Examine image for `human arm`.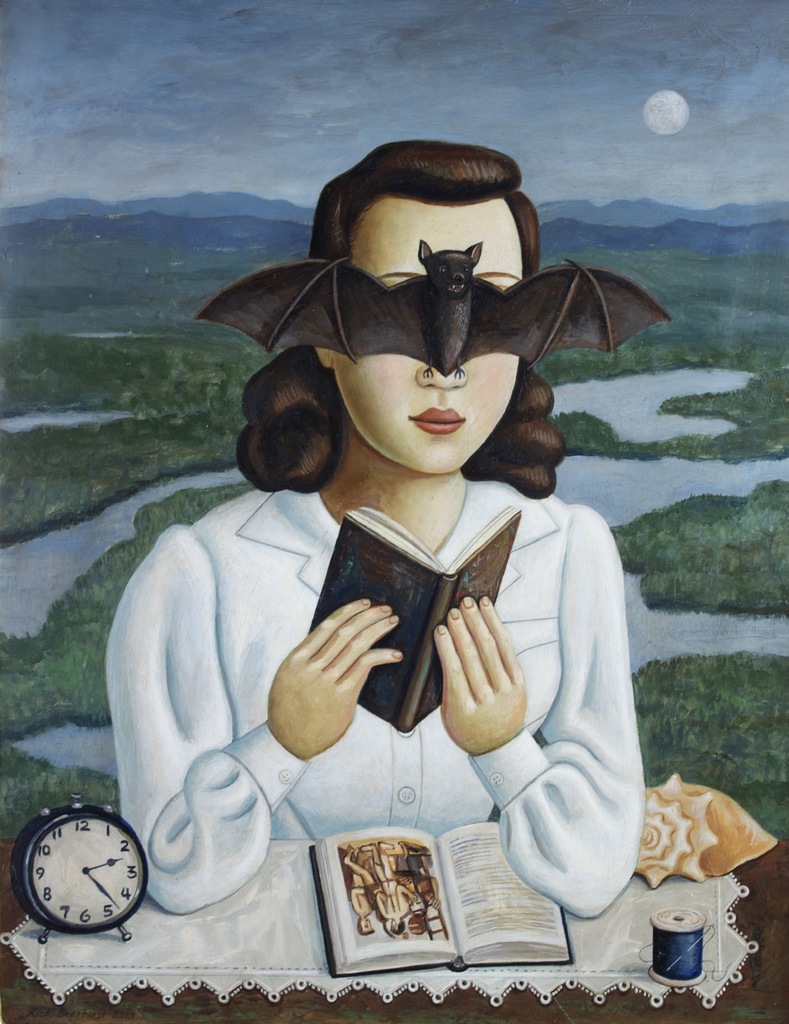
Examination result: <region>429, 502, 646, 921</region>.
